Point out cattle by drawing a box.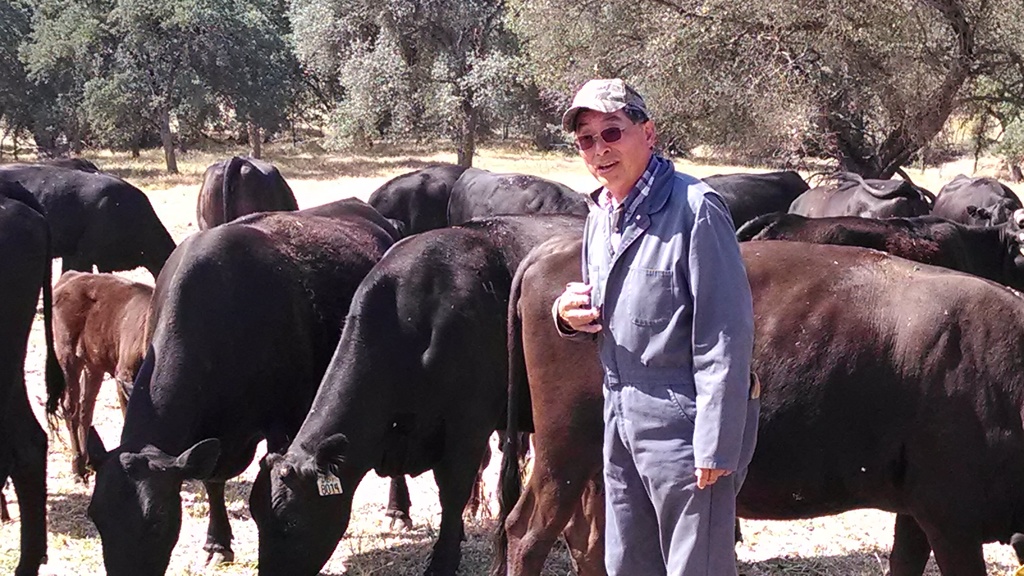
<box>0,163,184,277</box>.
